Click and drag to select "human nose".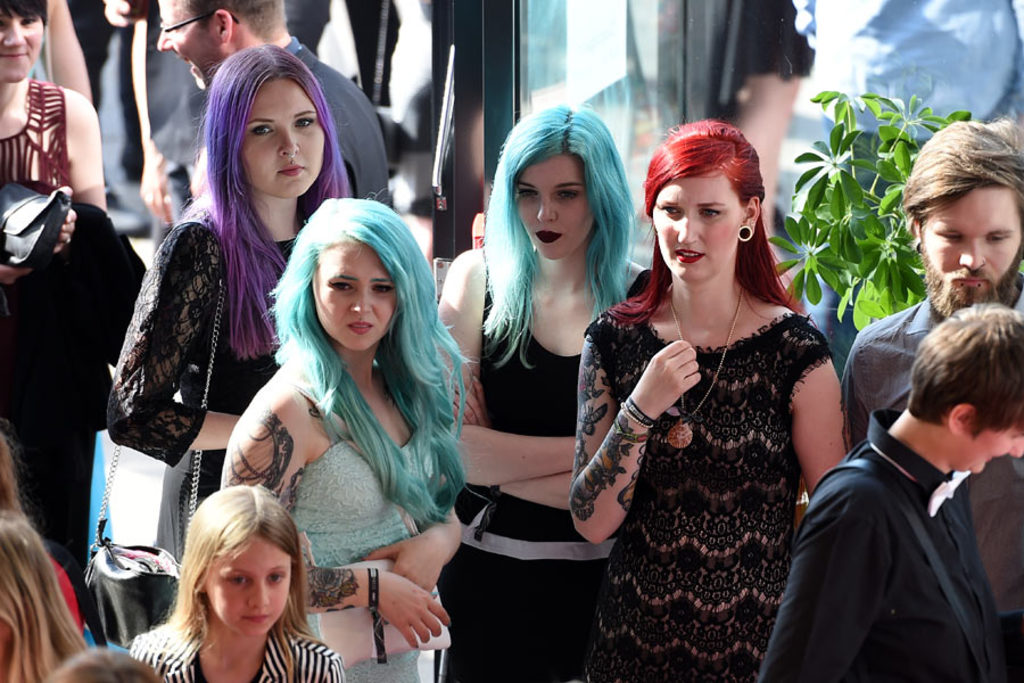
Selection: 955,238,989,273.
